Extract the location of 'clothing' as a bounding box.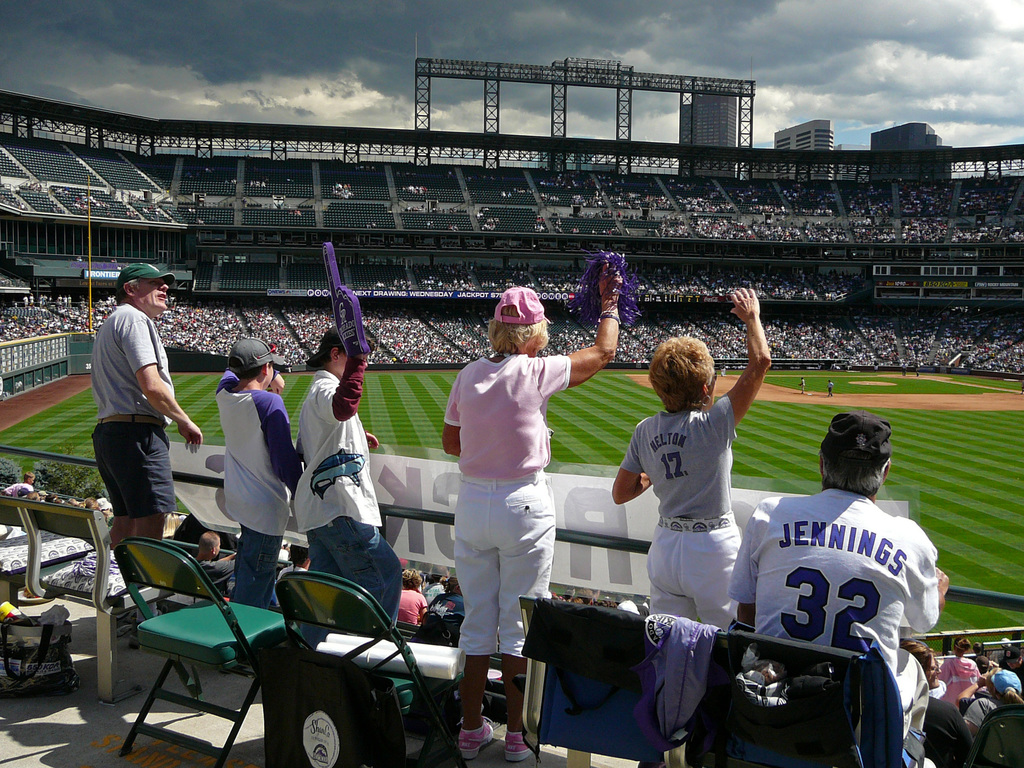
<region>396, 590, 428, 623</region>.
